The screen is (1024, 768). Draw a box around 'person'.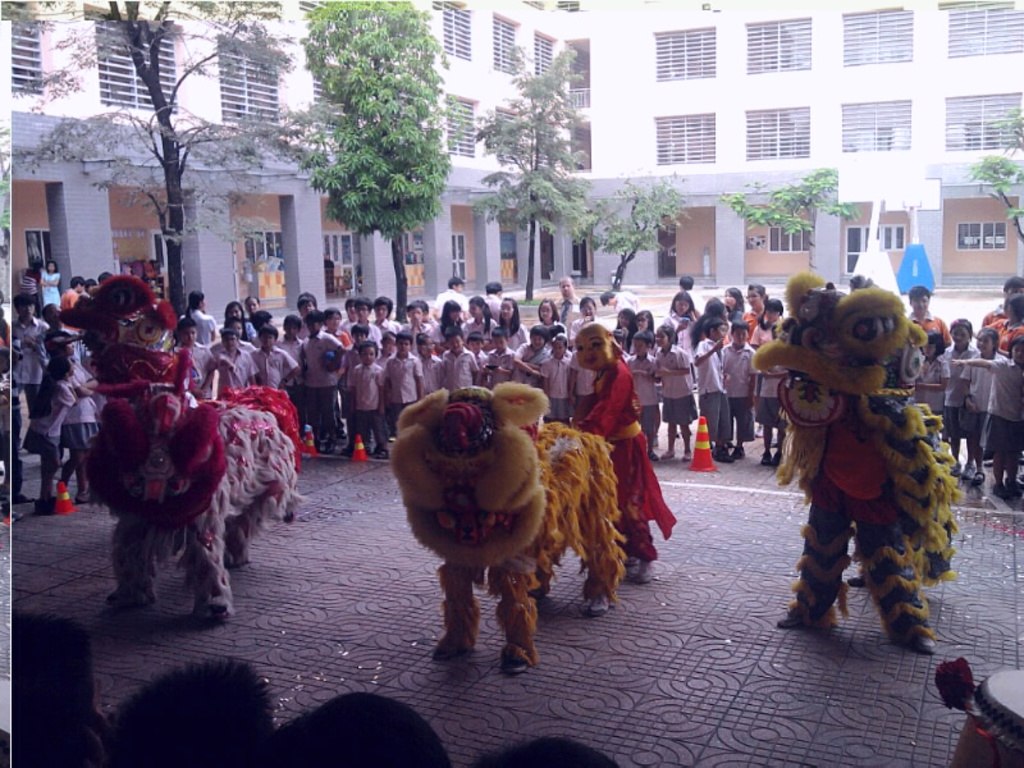
box(365, 289, 411, 339).
